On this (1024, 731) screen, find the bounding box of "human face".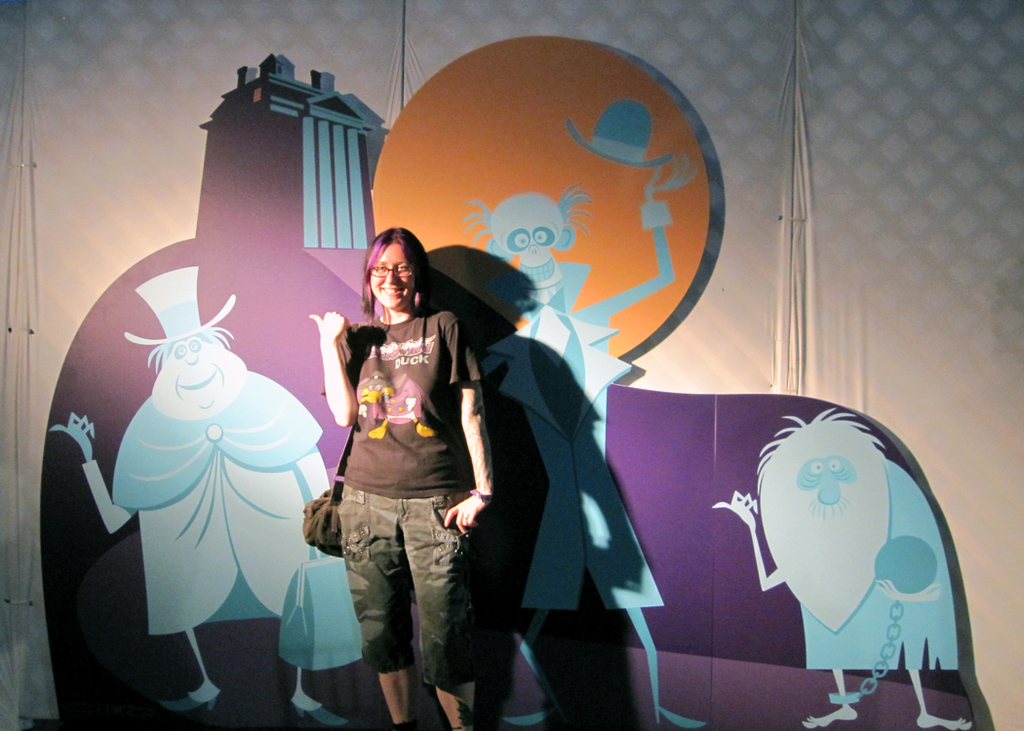
Bounding box: [x1=366, y1=238, x2=414, y2=307].
